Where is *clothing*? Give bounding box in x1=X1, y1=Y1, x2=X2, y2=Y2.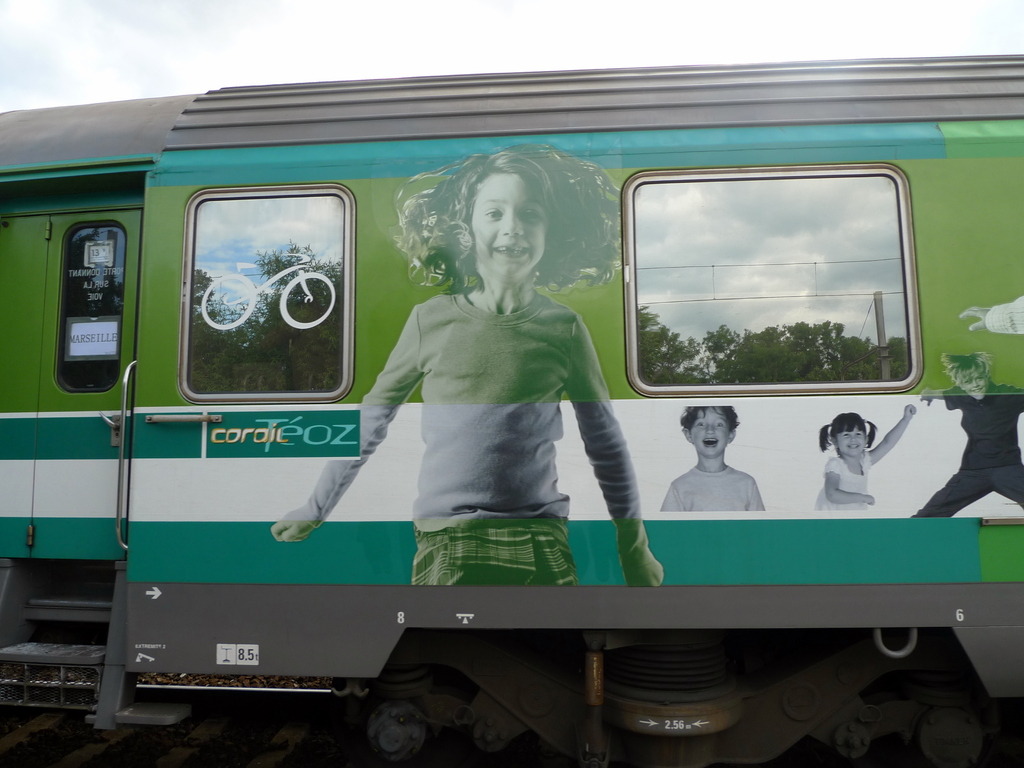
x1=659, y1=457, x2=764, y2=514.
